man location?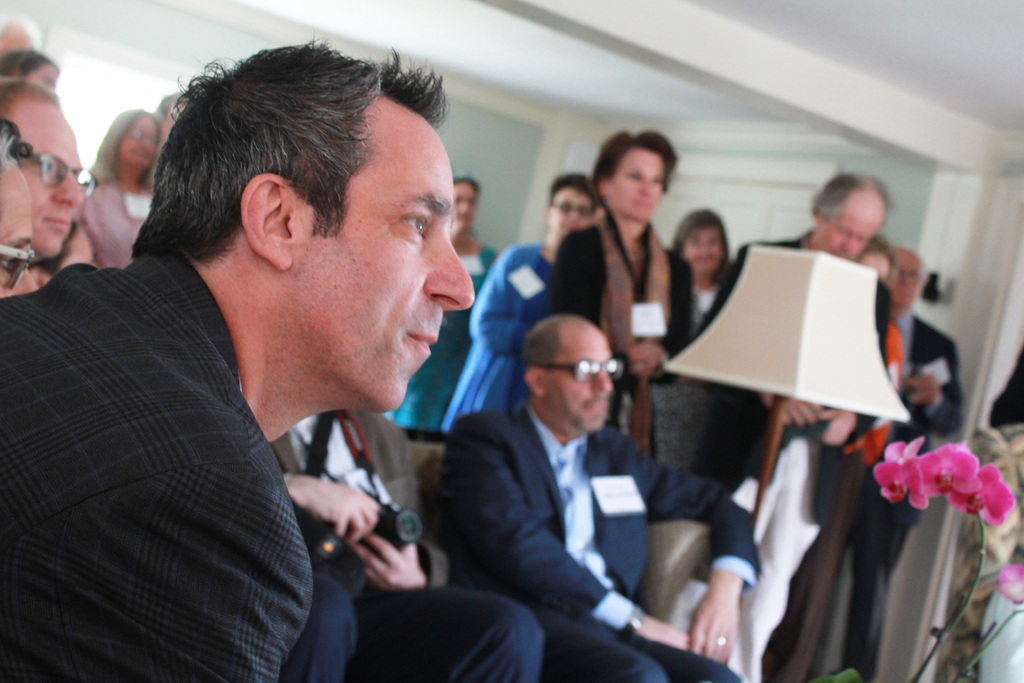
x1=691 y1=170 x2=893 y2=682
